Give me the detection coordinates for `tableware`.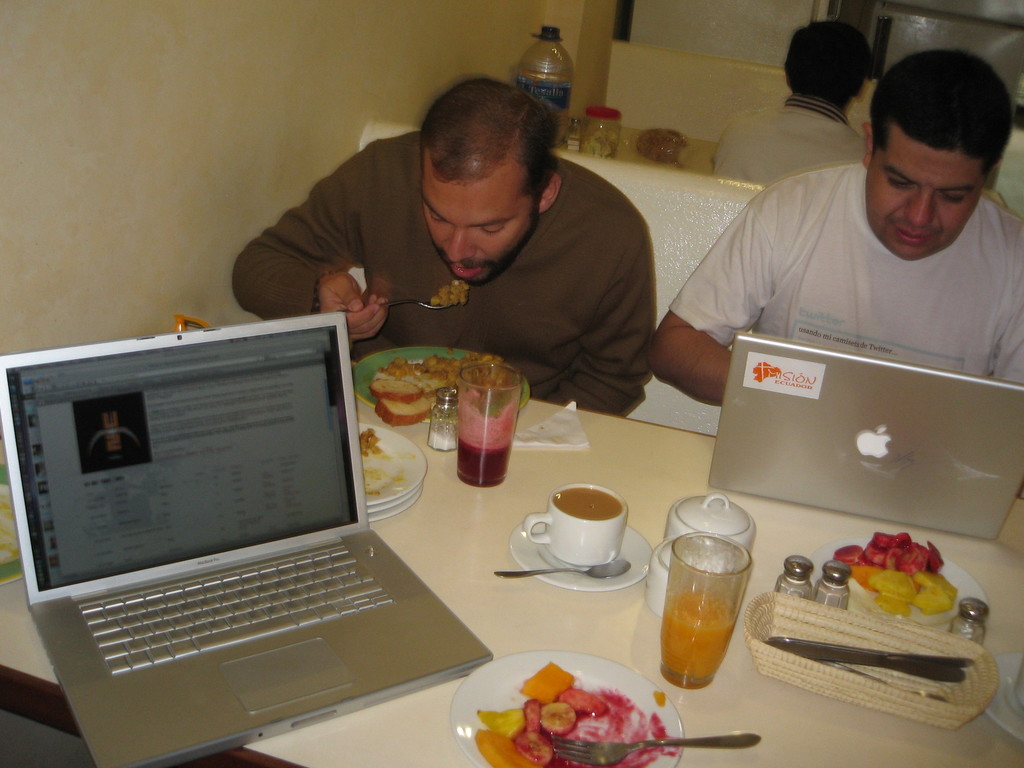
<bbox>335, 300, 460, 316</bbox>.
